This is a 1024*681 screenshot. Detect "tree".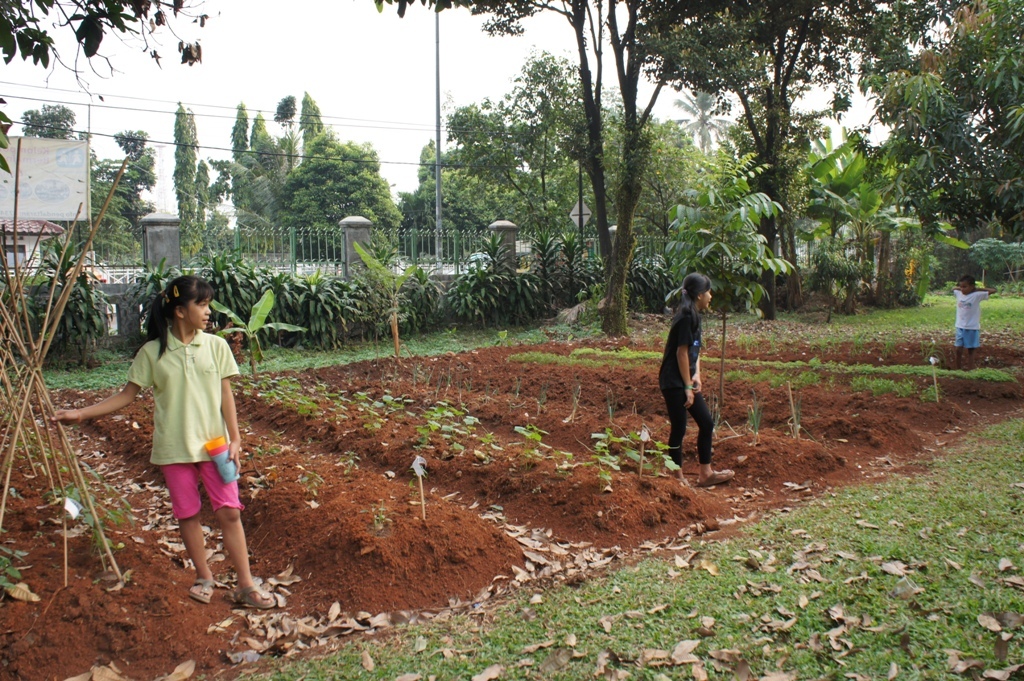
pyautogui.locateOnScreen(0, 0, 216, 106).
